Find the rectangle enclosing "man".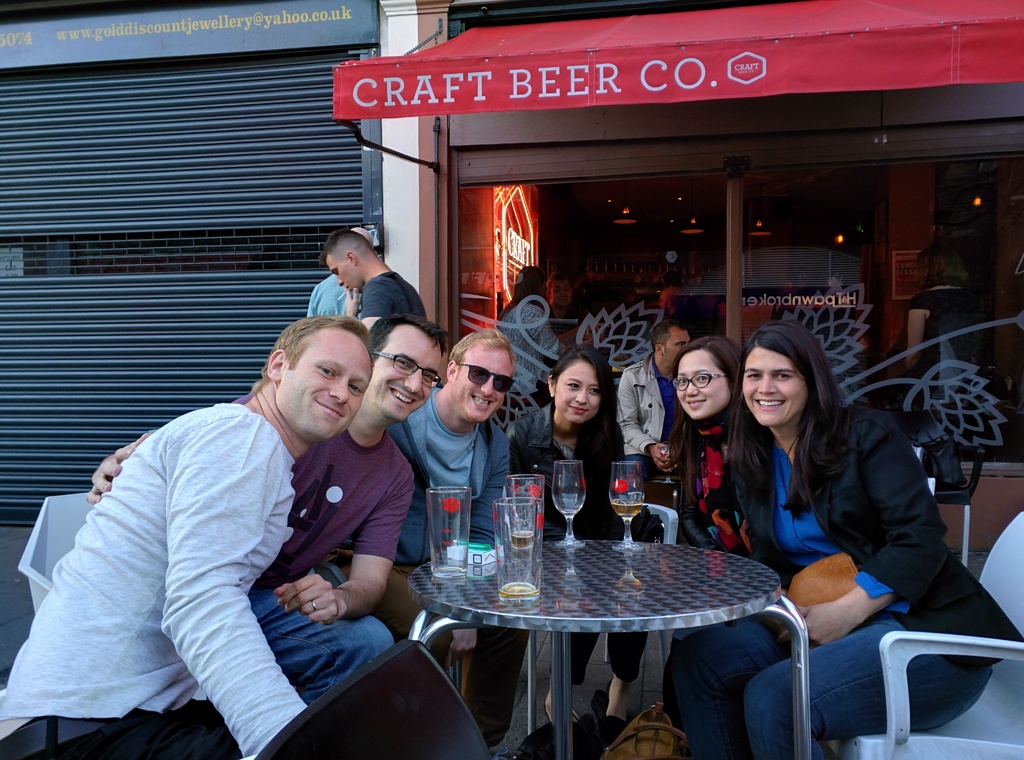
385, 323, 517, 643.
